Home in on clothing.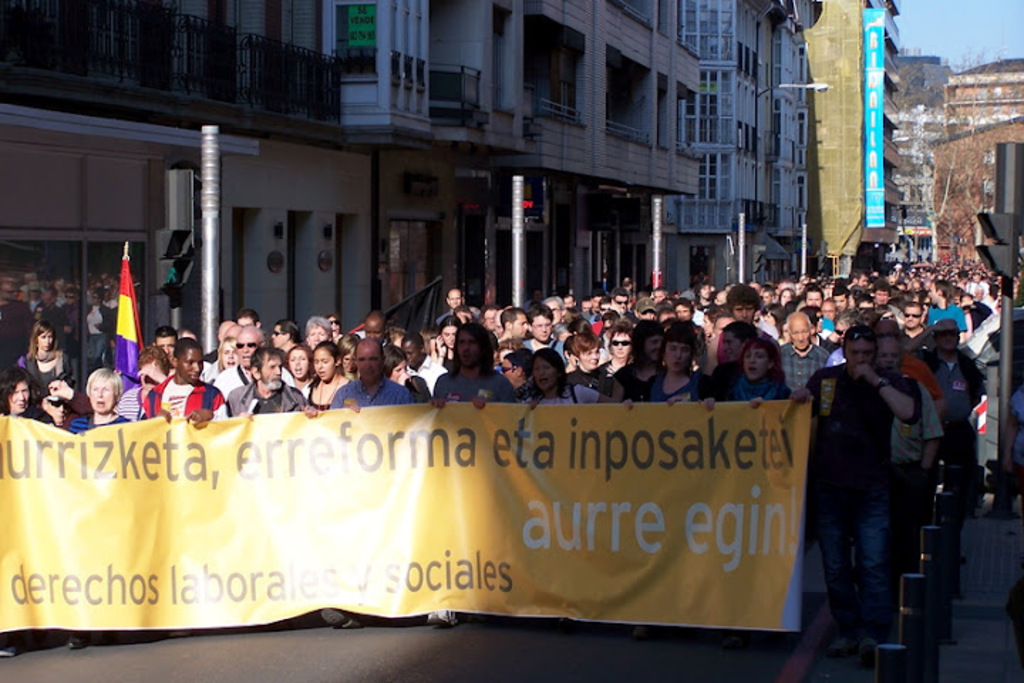
Homed in at (left=812, top=297, right=924, bottom=655).
